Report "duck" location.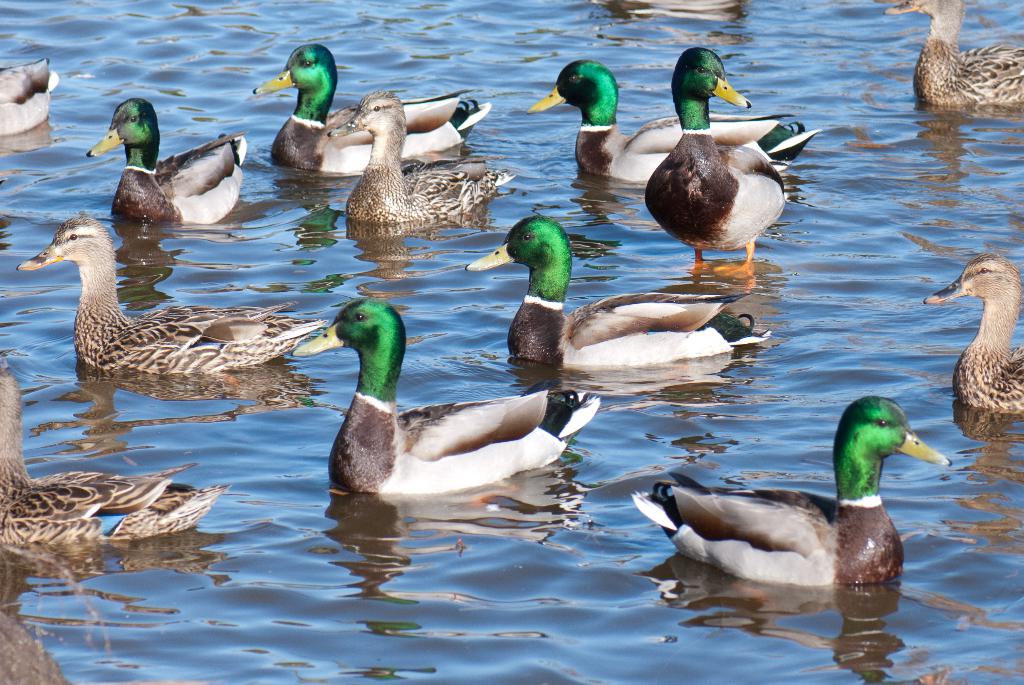
Report: bbox=[4, 366, 231, 547].
